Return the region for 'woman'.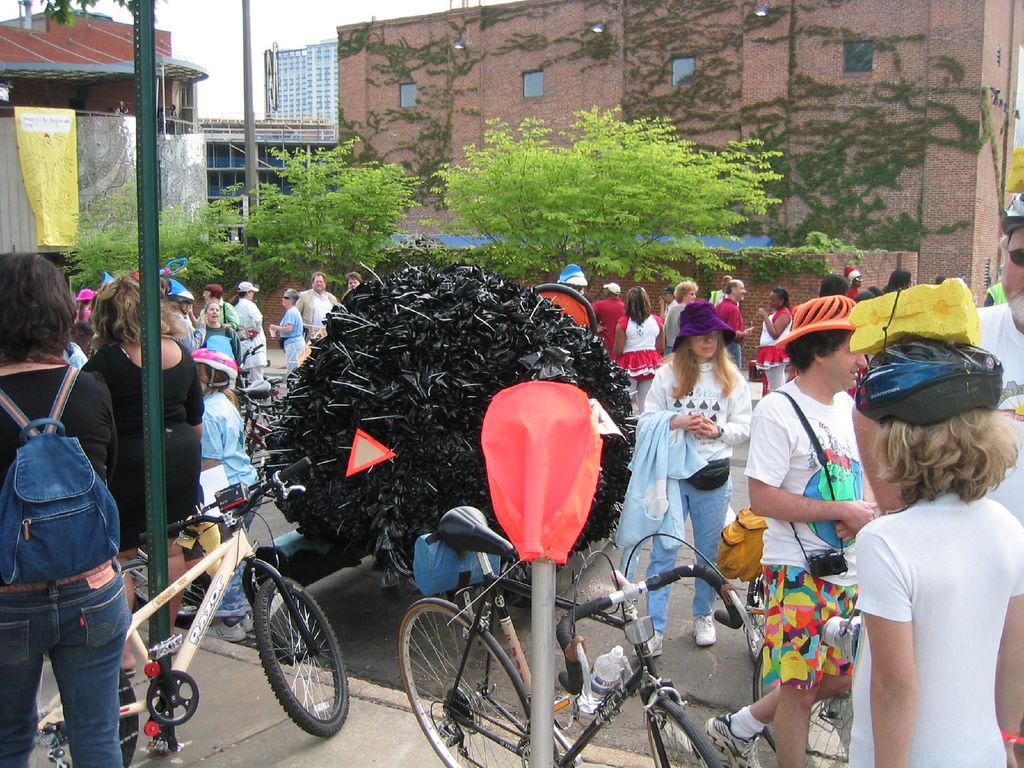
box(616, 283, 666, 417).
